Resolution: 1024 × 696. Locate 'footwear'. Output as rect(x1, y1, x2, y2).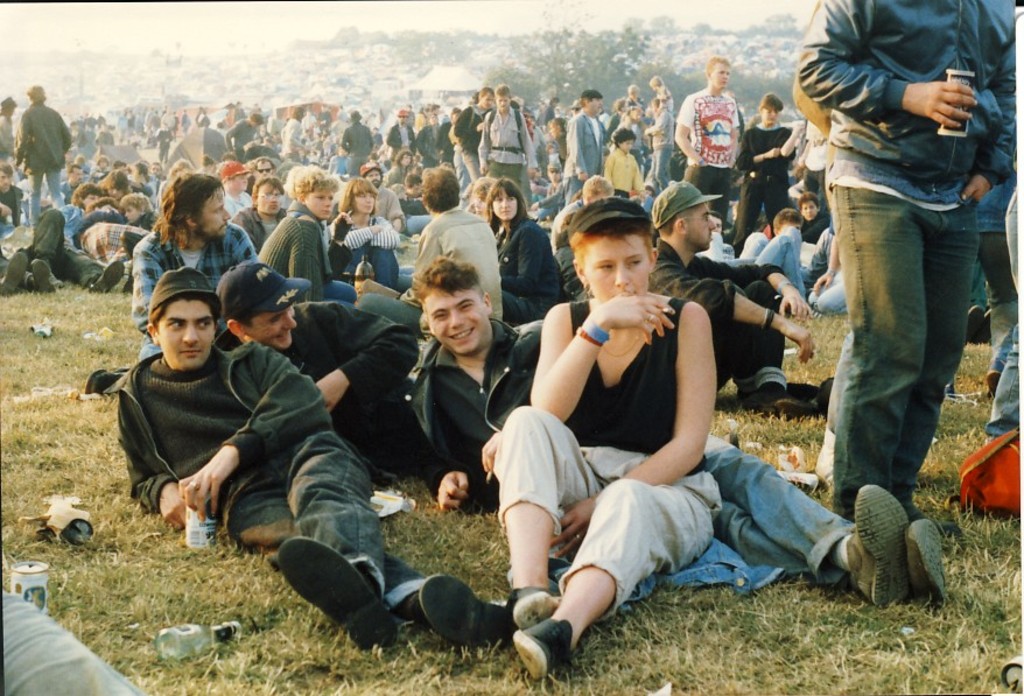
rect(969, 301, 989, 338).
